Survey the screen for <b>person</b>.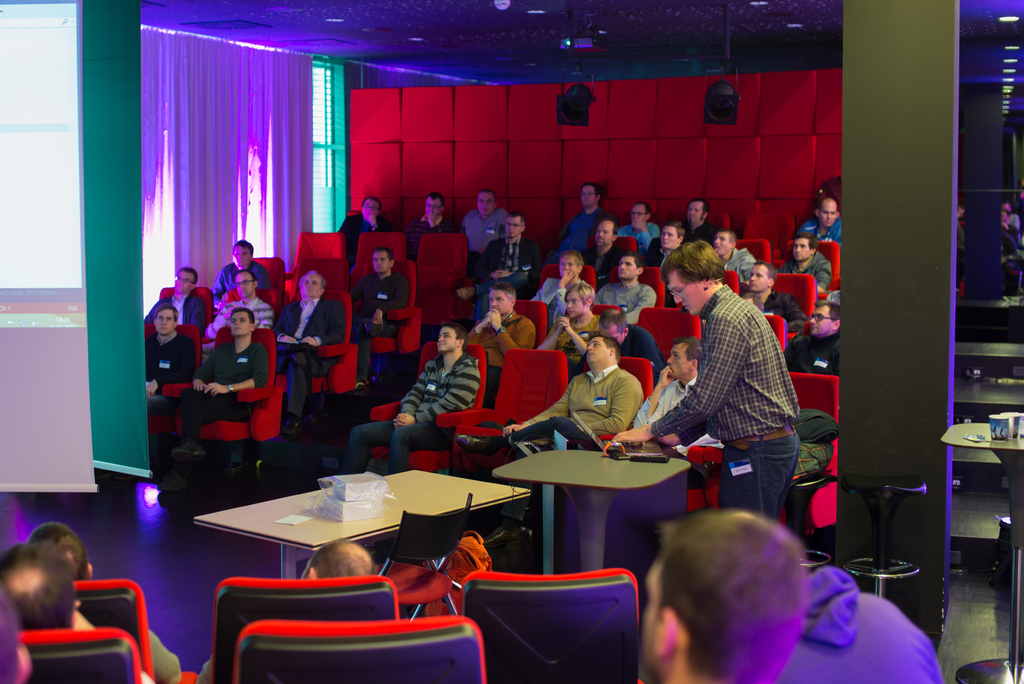
Survey found: 456:211:541:317.
